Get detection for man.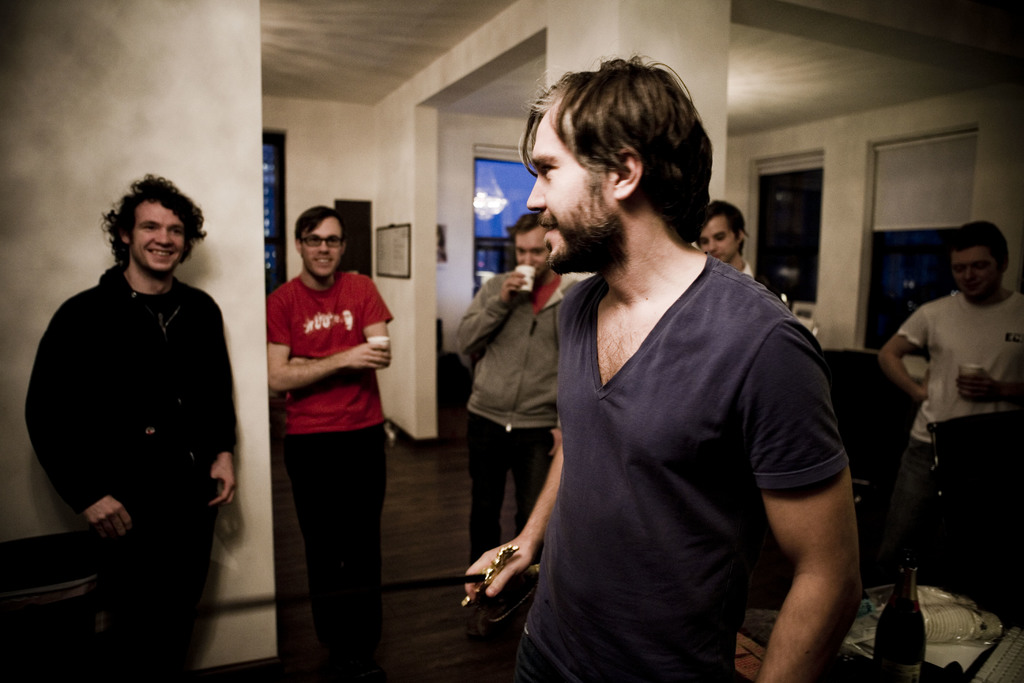
Detection: bbox=(450, 208, 568, 607).
